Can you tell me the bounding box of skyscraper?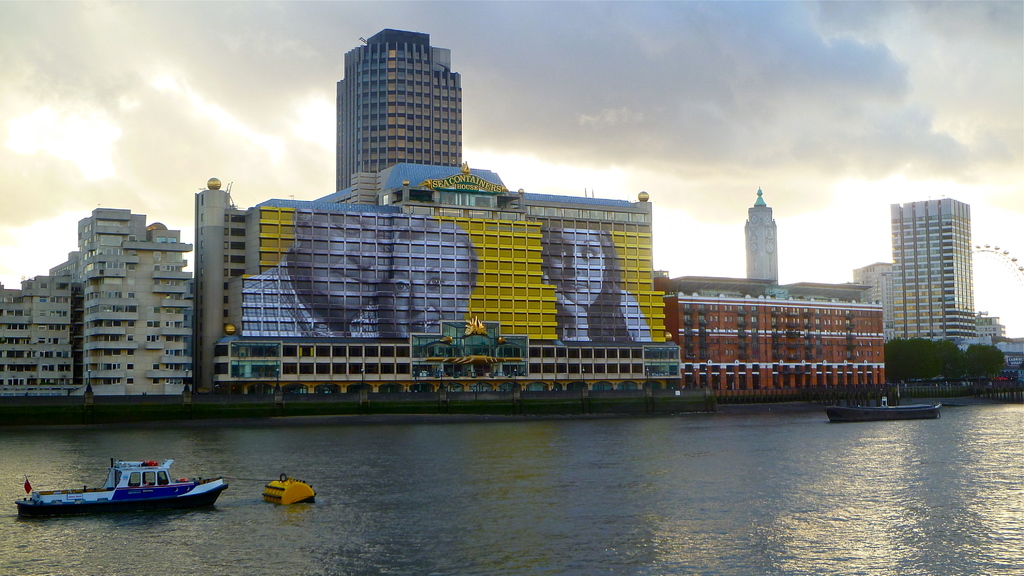
rect(329, 20, 477, 189).
